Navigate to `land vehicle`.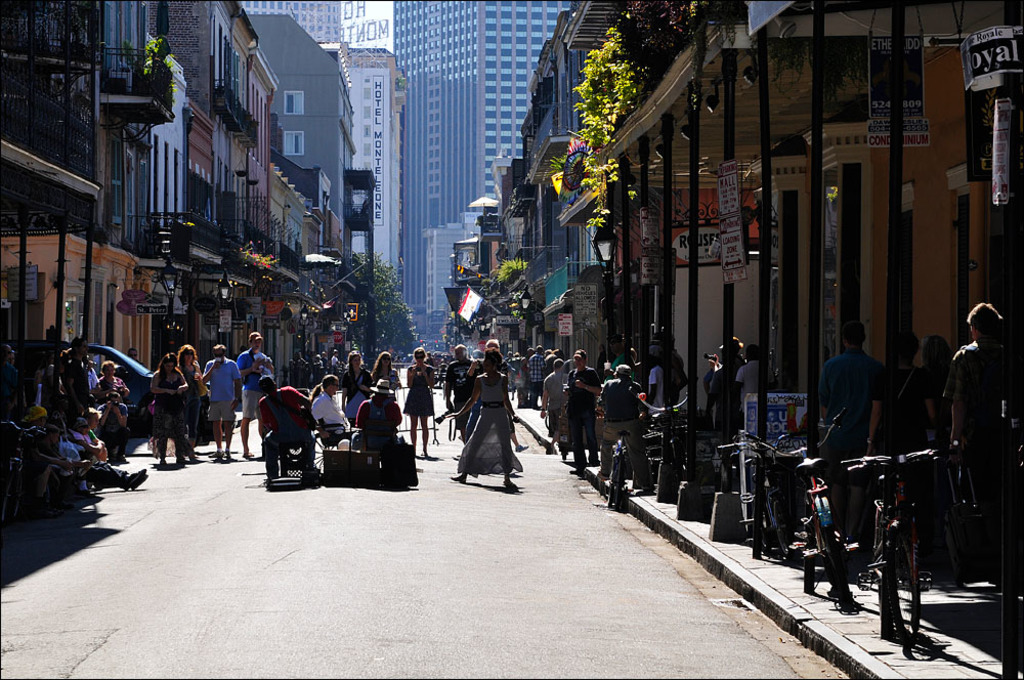
Navigation target: <box>842,450,943,649</box>.
